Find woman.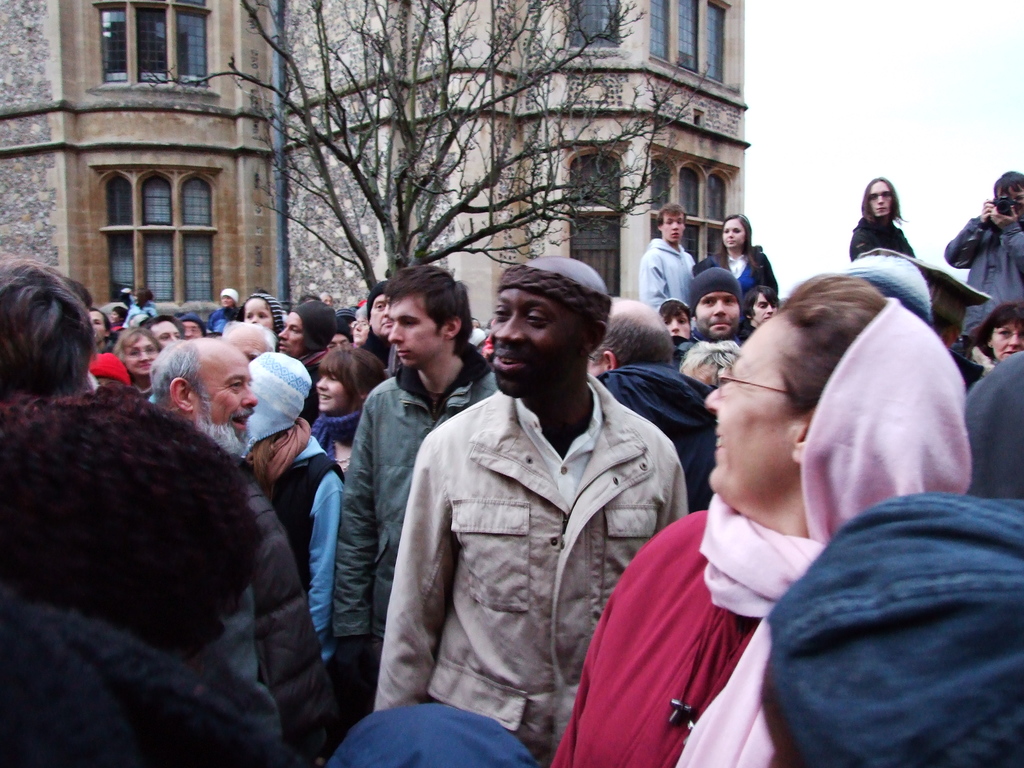
locate(85, 310, 125, 384).
